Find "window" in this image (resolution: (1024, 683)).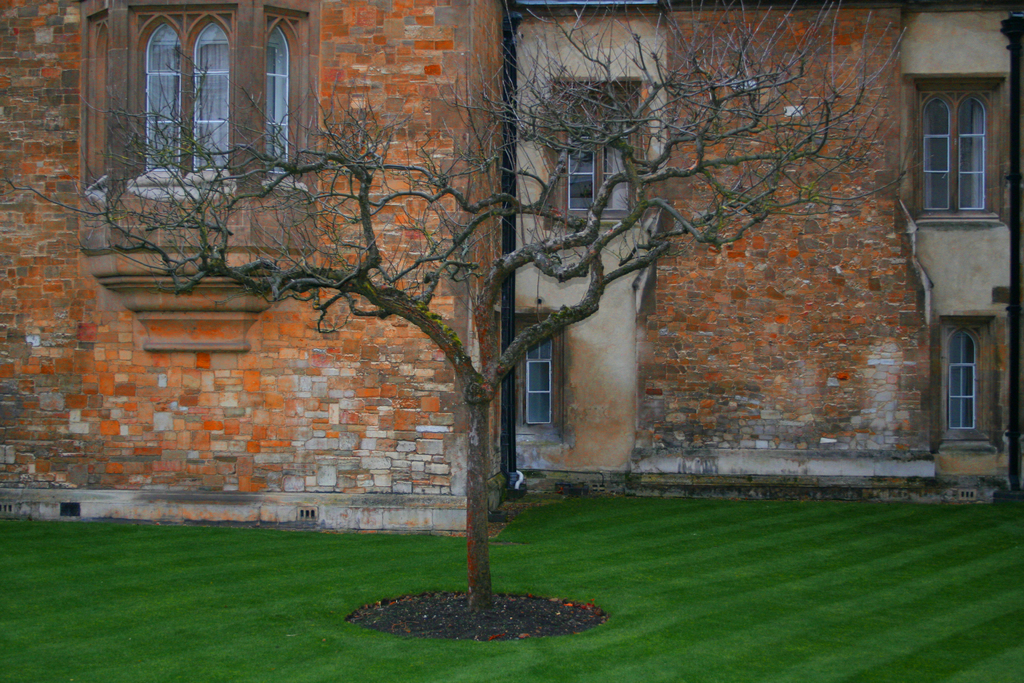
[x1=924, y1=63, x2=1013, y2=221].
